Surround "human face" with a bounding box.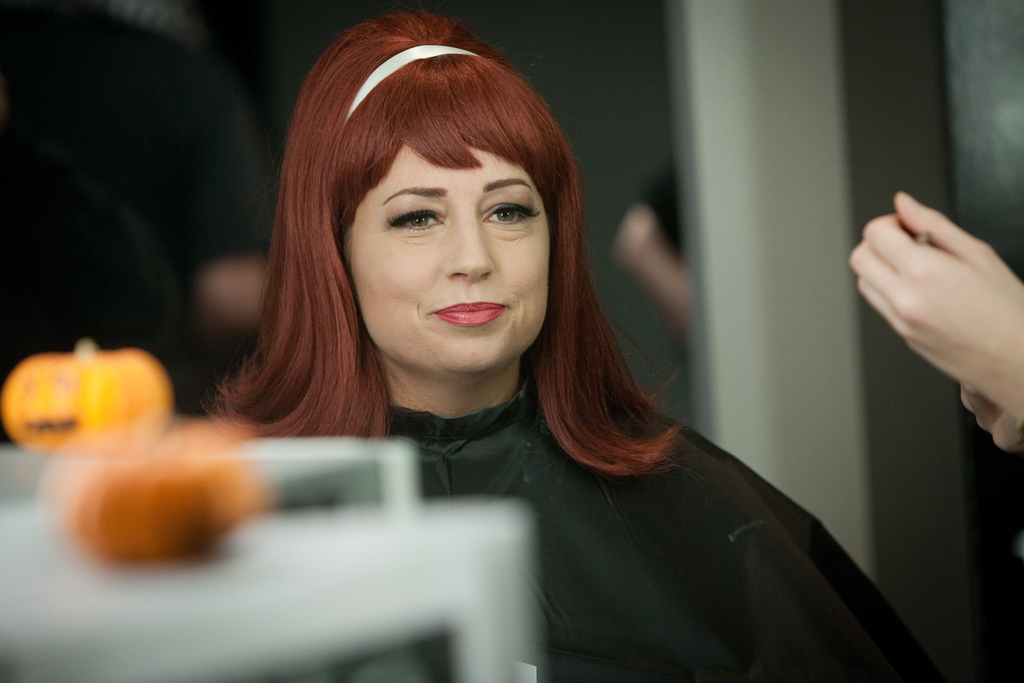
(x1=344, y1=144, x2=549, y2=367).
